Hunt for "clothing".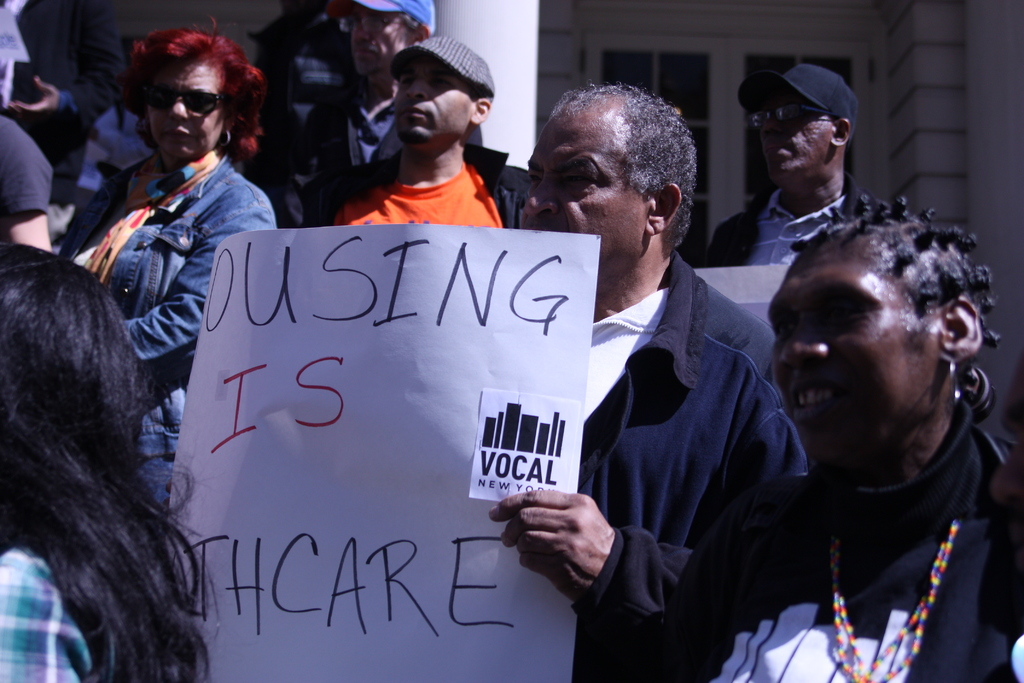
Hunted down at [x1=610, y1=397, x2=1023, y2=682].
